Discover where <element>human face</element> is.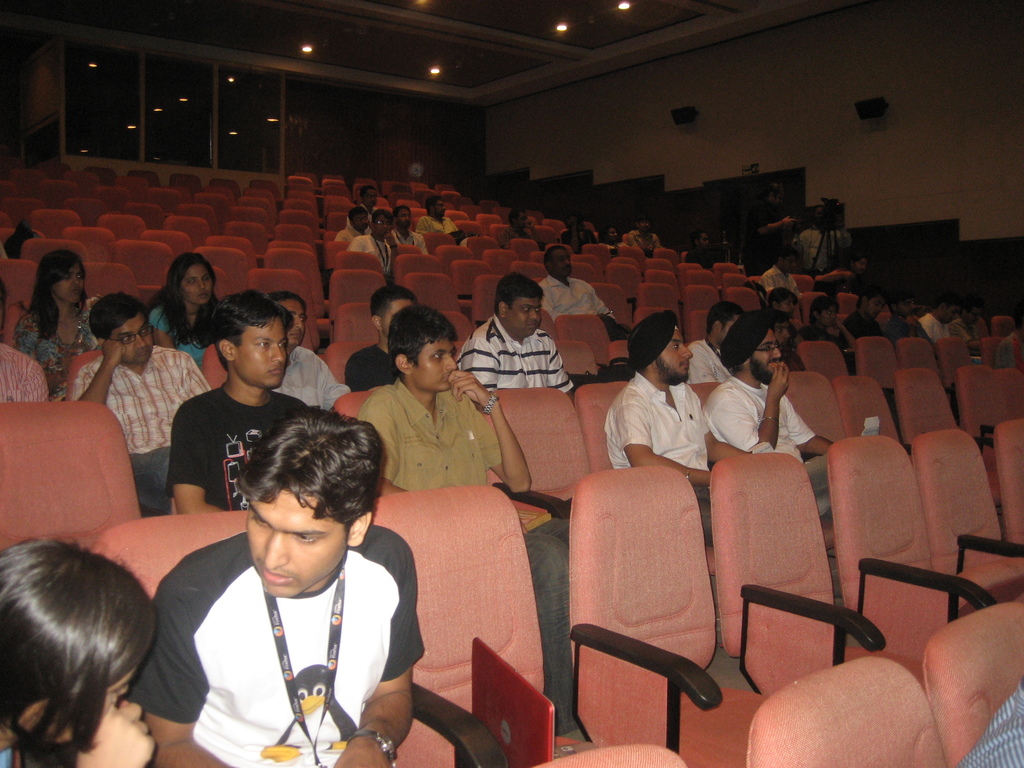
Discovered at 282, 301, 308, 341.
